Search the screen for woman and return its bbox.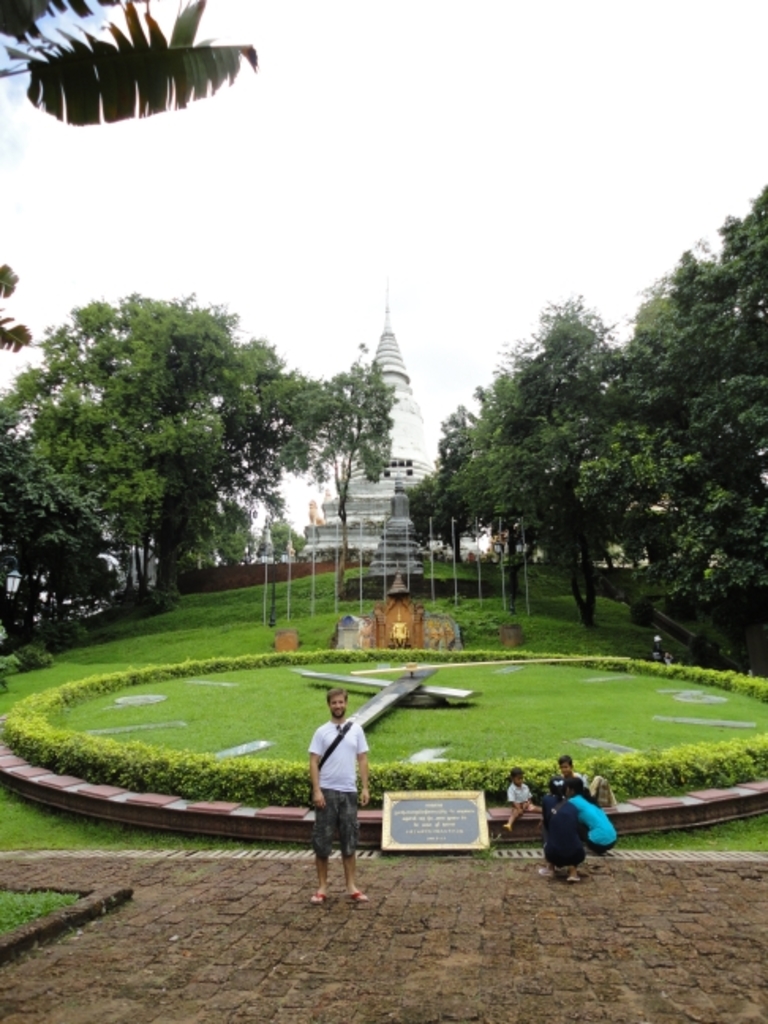
Found: 540 779 591 877.
